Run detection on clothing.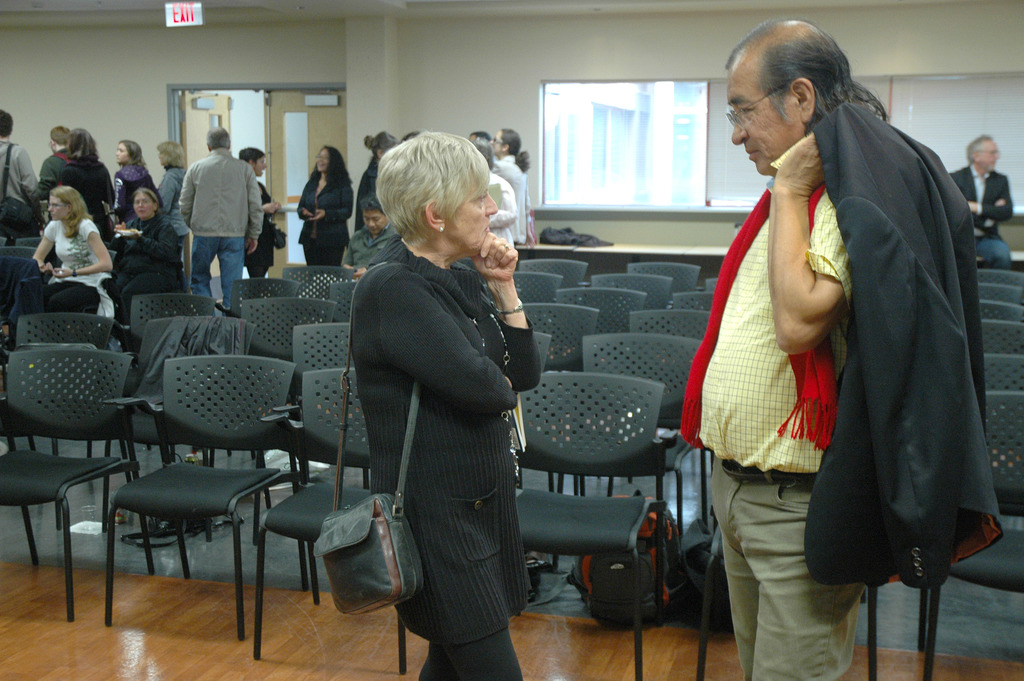
Result: box(497, 156, 530, 245).
